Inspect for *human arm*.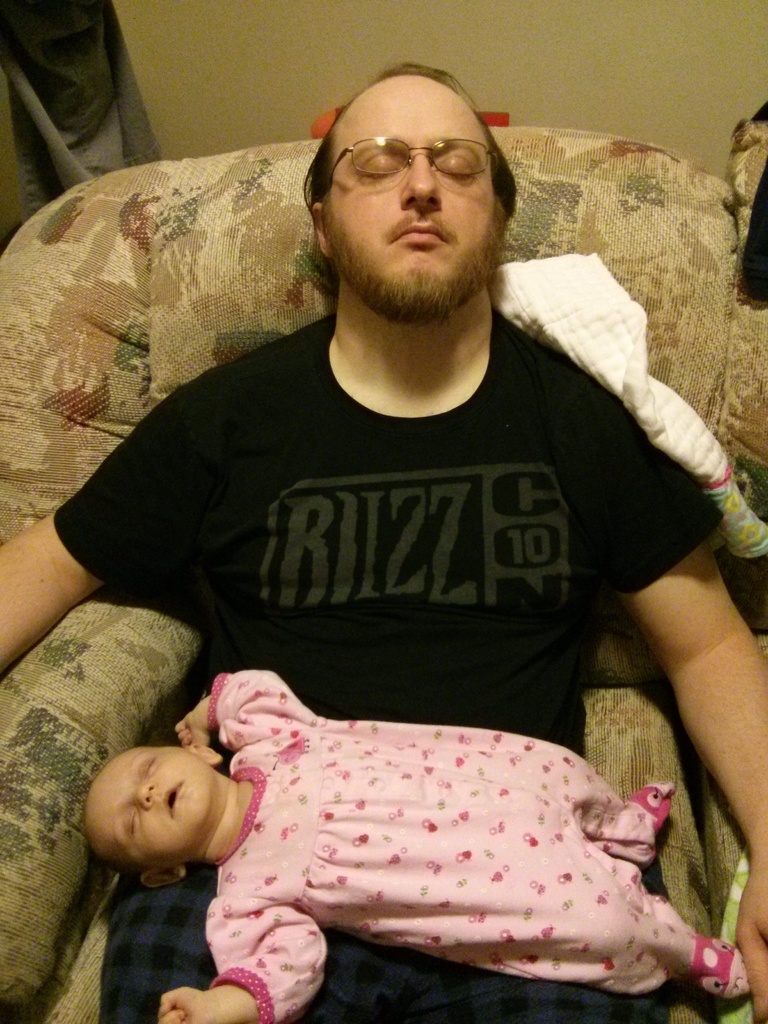
Inspection: 0,363,212,689.
